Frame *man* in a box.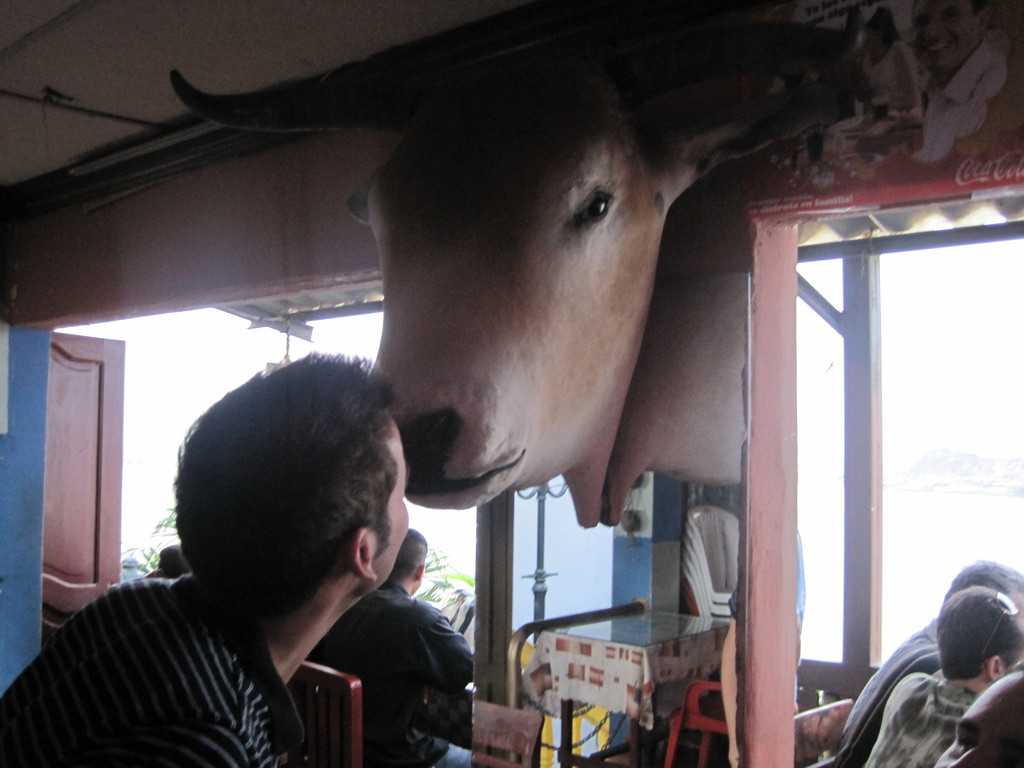
(301,527,479,759).
